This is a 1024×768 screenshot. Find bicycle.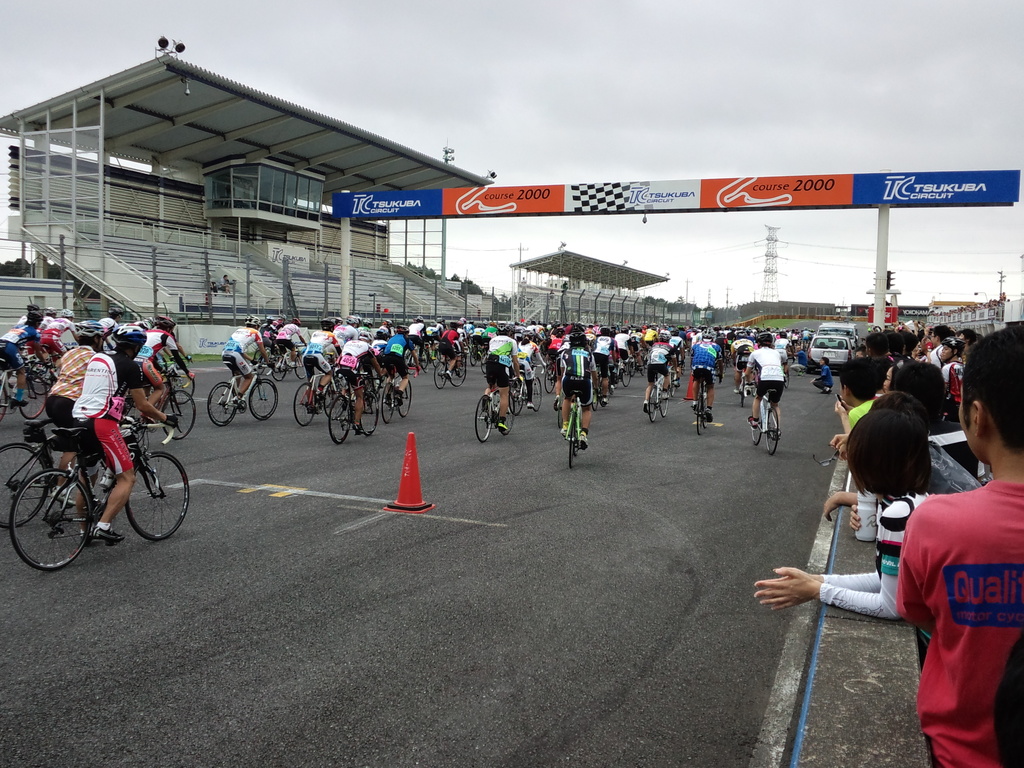
Bounding box: 118/373/201/444.
